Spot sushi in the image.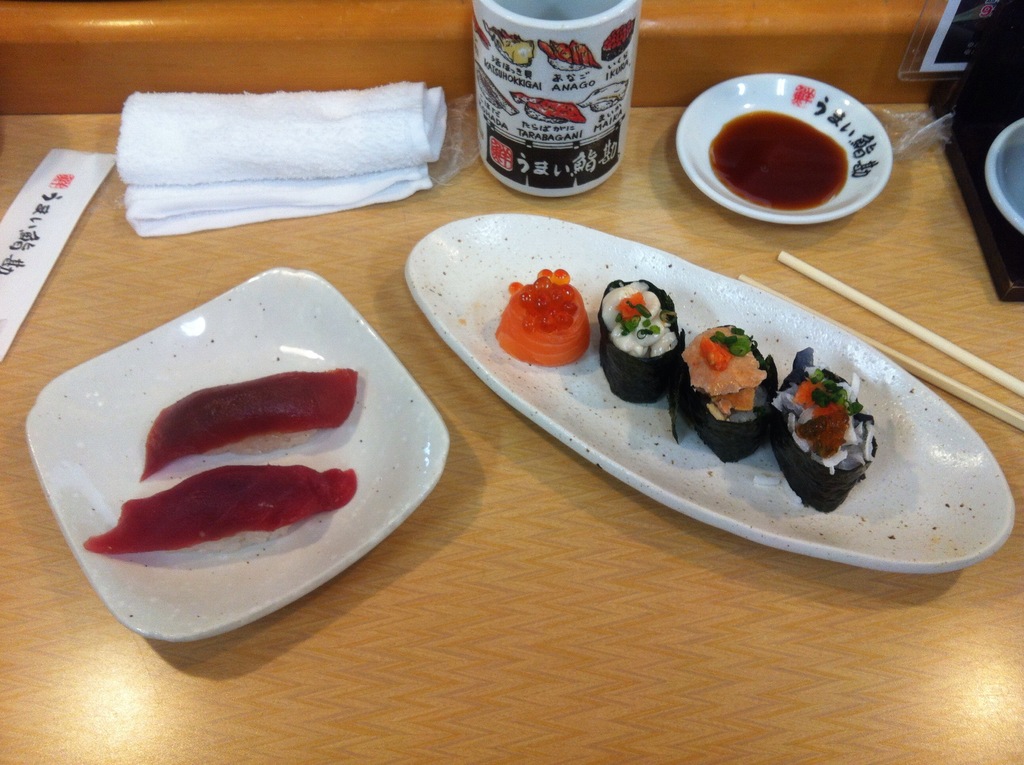
sushi found at pyautogui.locateOnScreen(671, 327, 780, 462).
